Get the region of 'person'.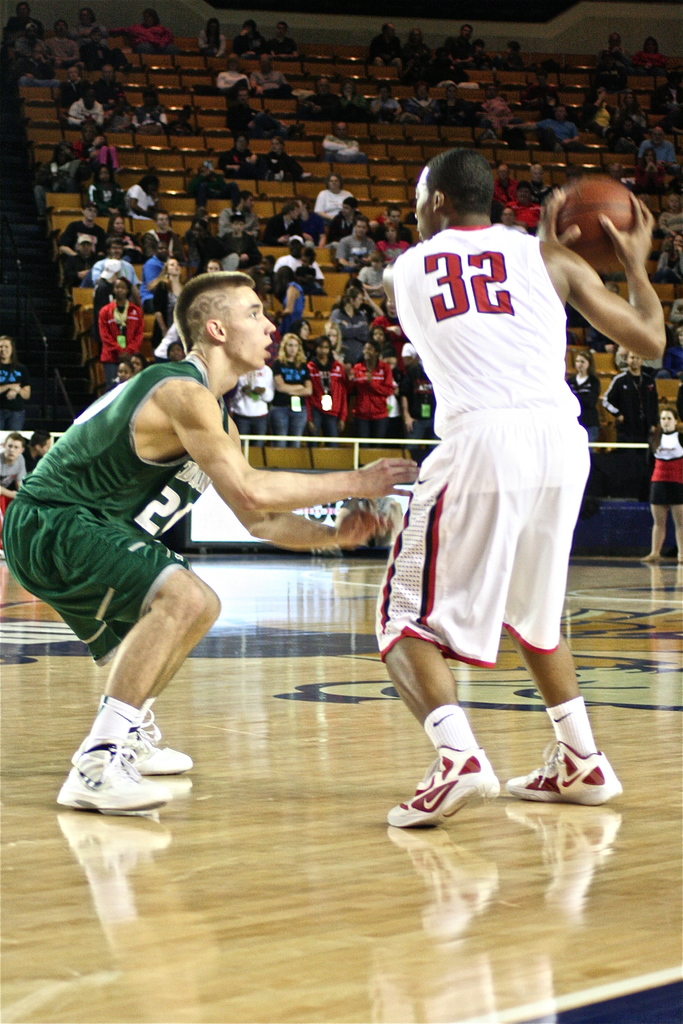
(left=144, top=207, right=185, bottom=274).
